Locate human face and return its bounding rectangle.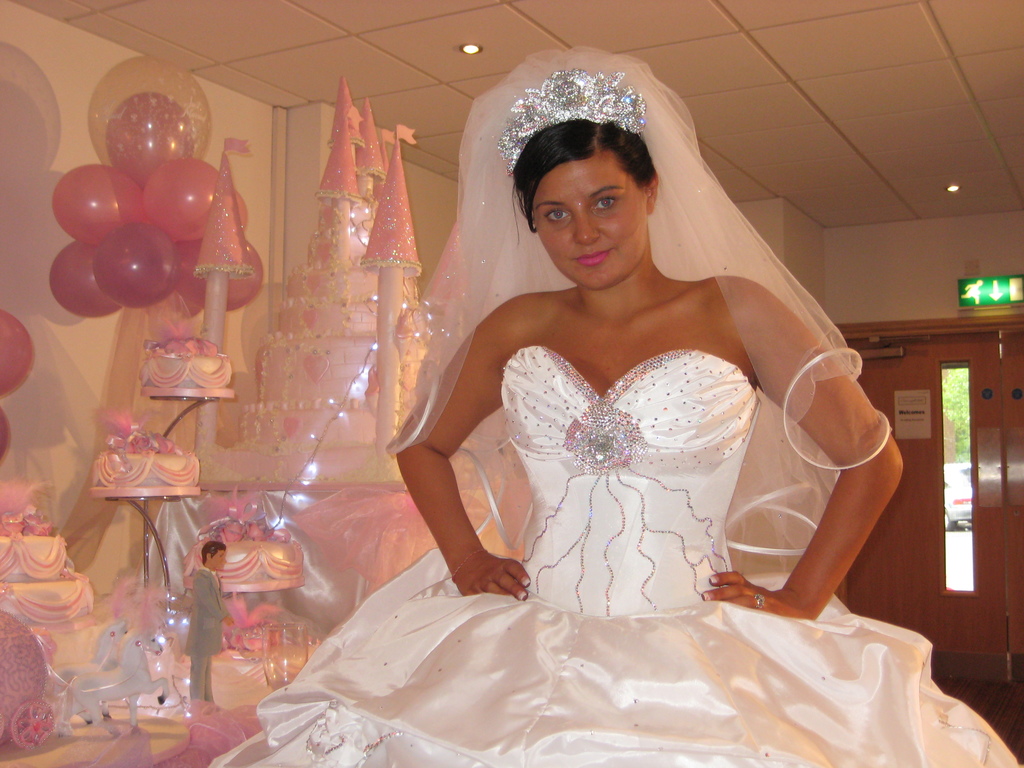
<bbox>534, 153, 650, 292</bbox>.
